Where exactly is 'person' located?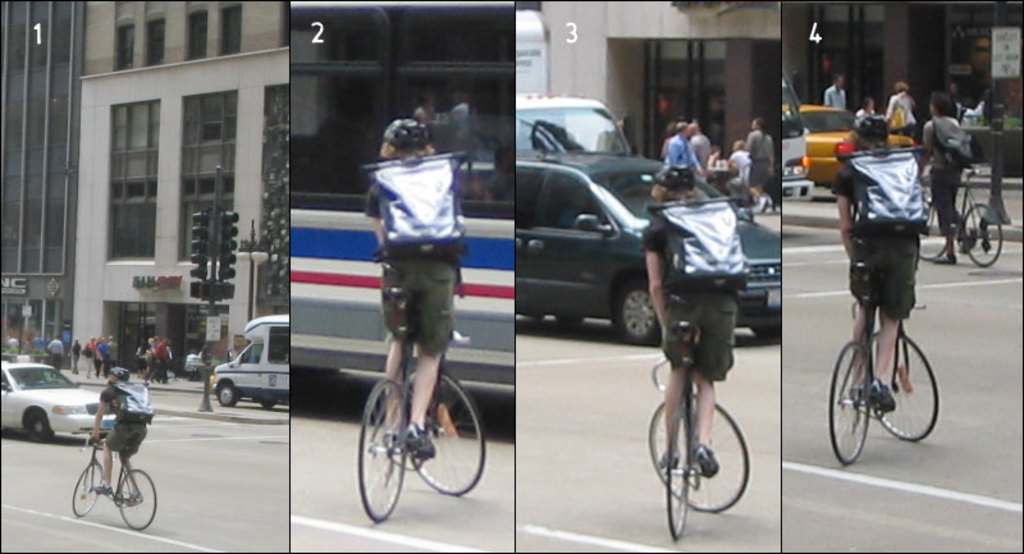
Its bounding box is bbox(369, 114, 466, 461).
